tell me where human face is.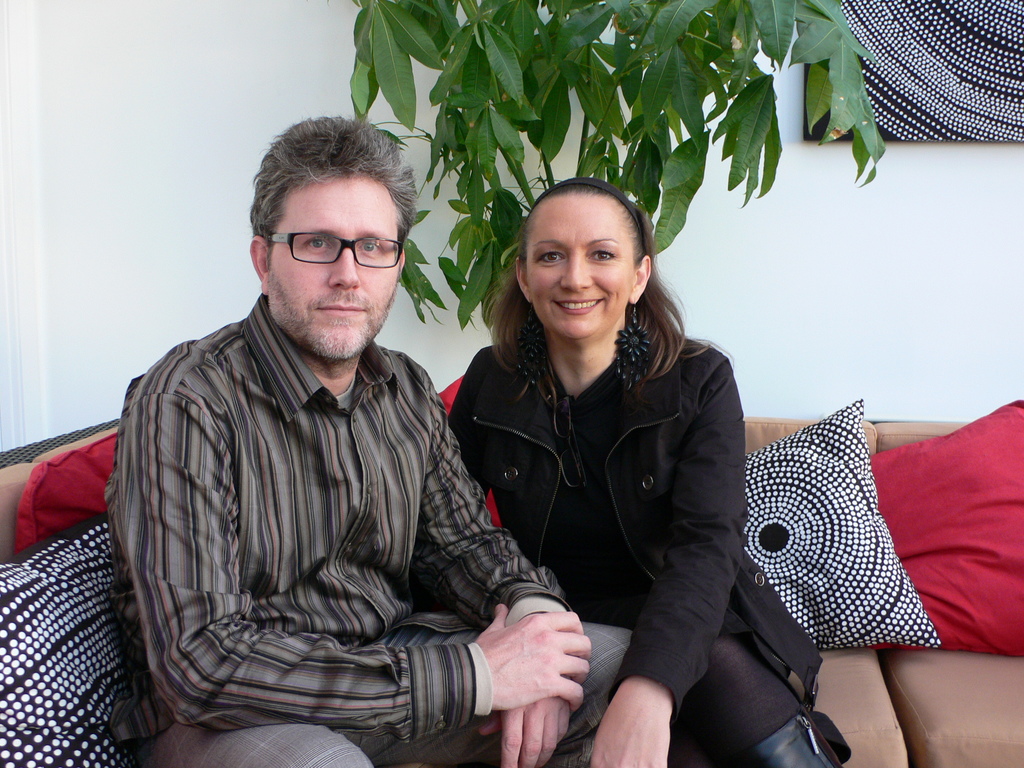
human face is at 526 198 633 341.
